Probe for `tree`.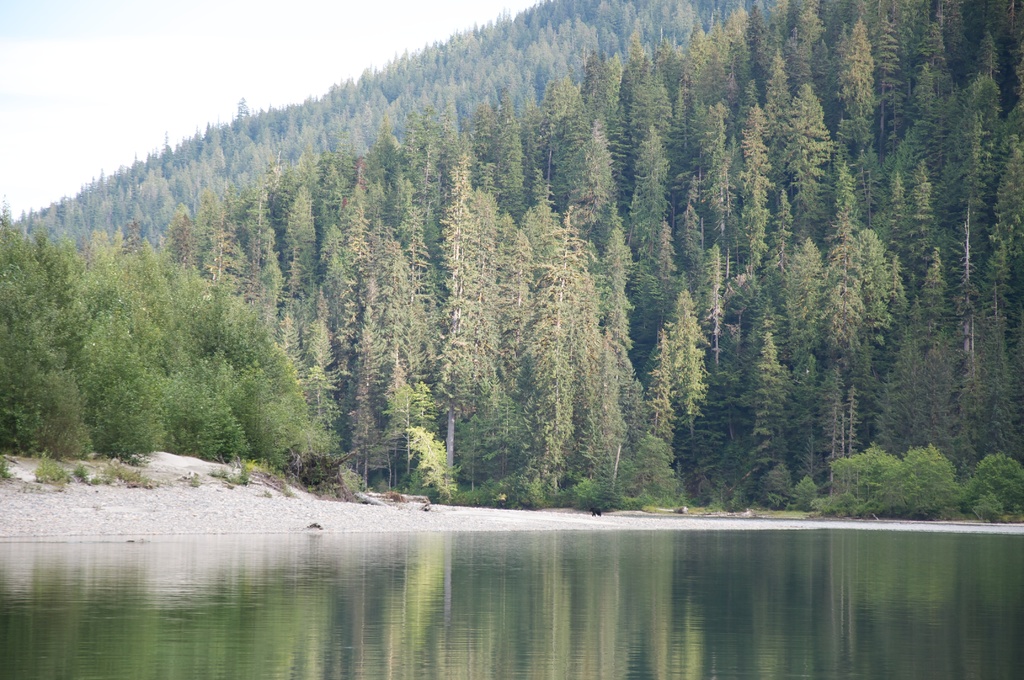
Probe result: 664:286:708:447.
